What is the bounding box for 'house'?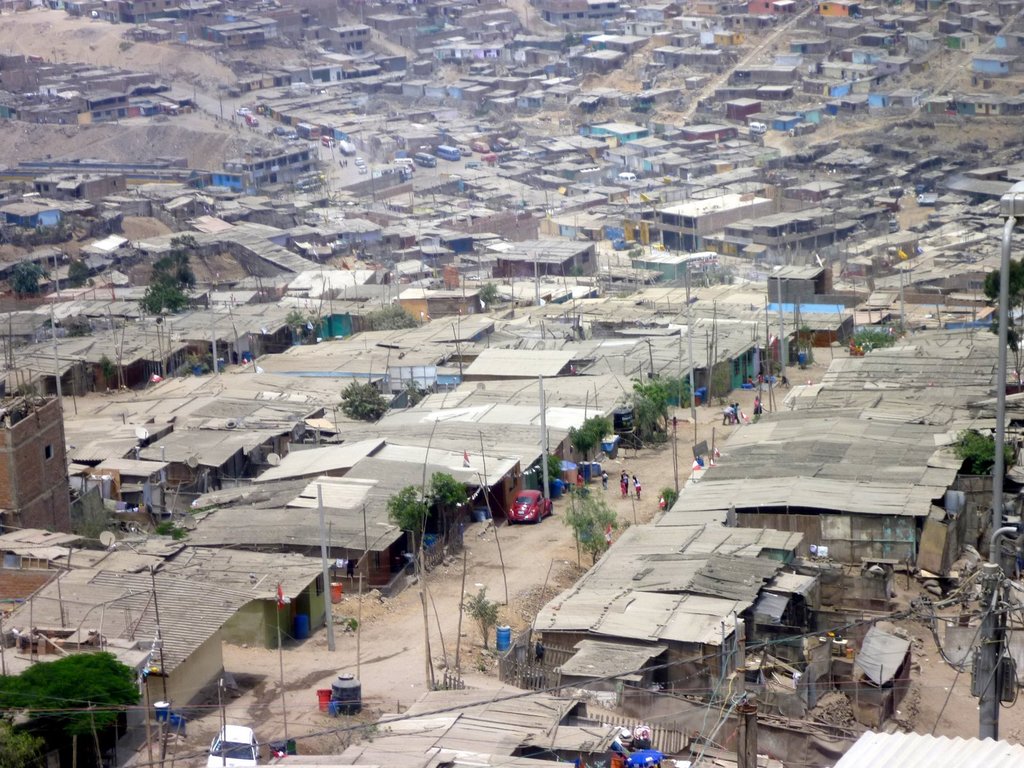
bbox=(452, 404, 595, 437).
